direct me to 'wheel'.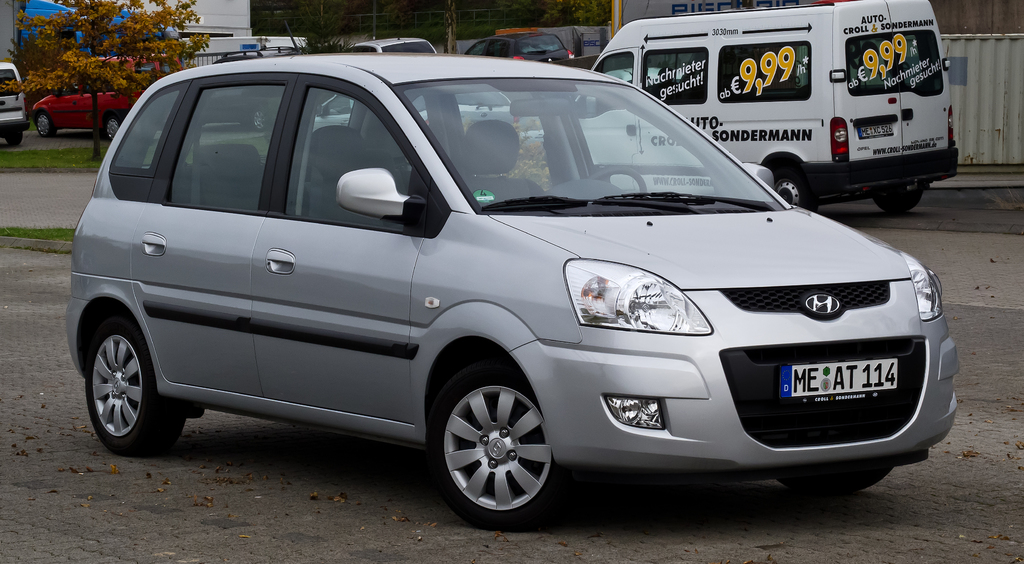
Direction: 591, 165, 650, 194.
